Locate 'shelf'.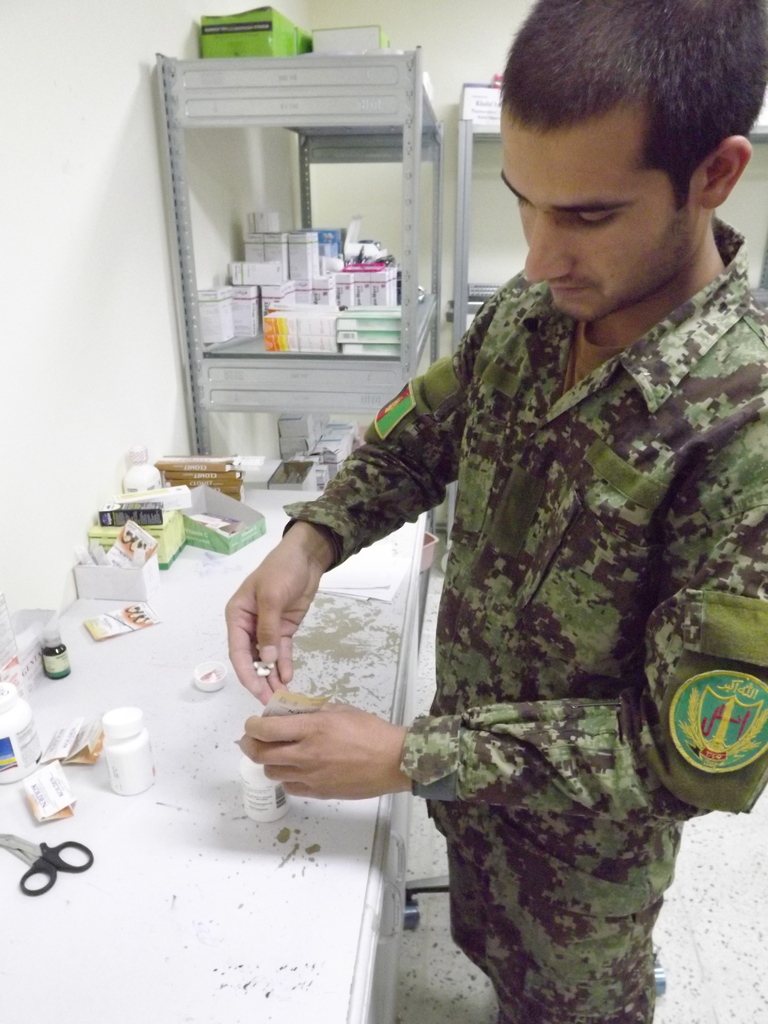
Bounding box: <box>440,113,767,363</box>.
